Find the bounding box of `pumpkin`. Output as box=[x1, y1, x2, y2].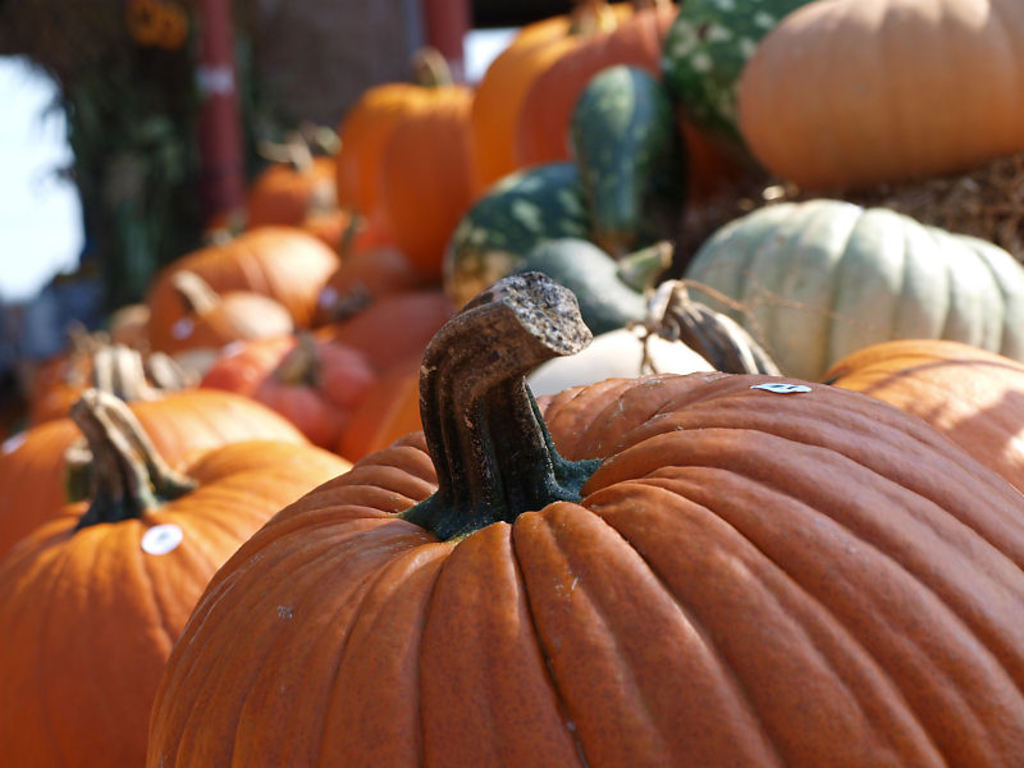
box=[0, 347, 300, 573].
